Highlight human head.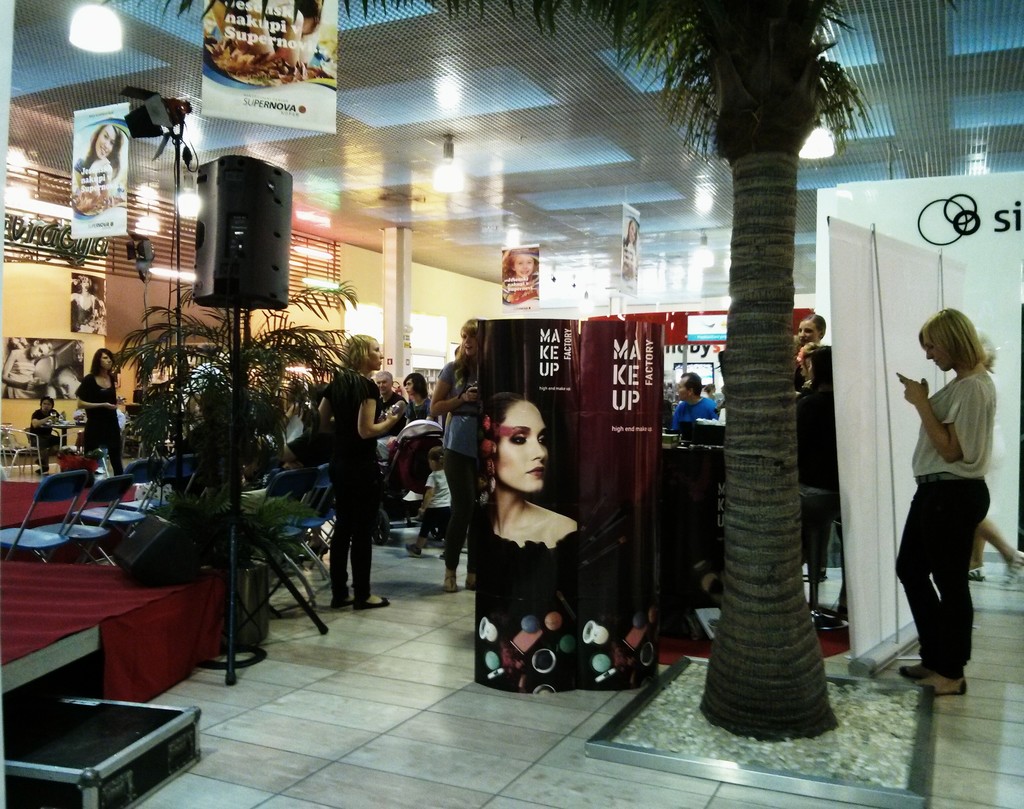
Highlighted region: [348, 337, 385, 371].
